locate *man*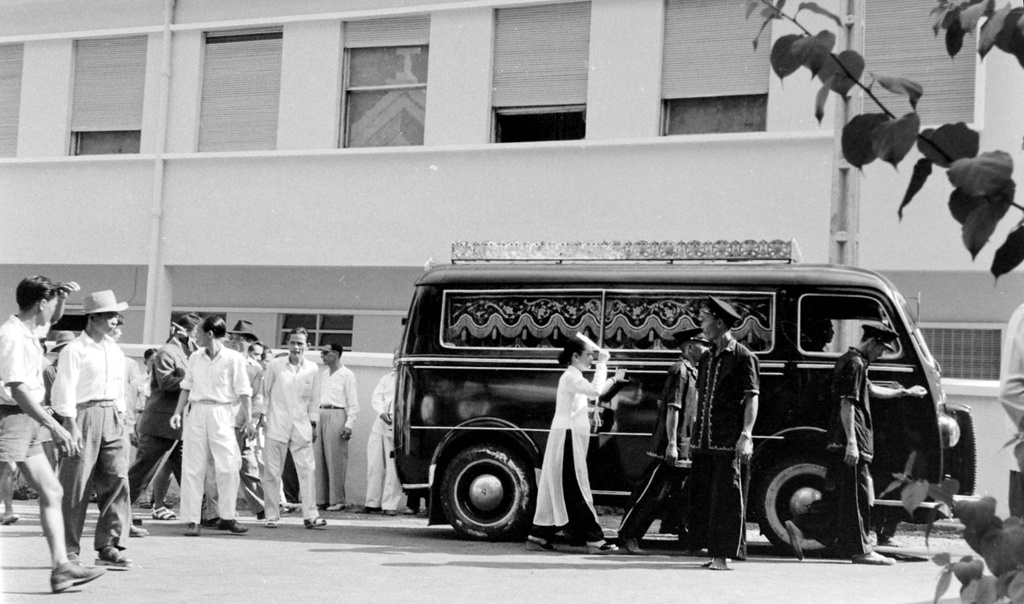
[x1=785, y1=320, x2=929, y2=566]
